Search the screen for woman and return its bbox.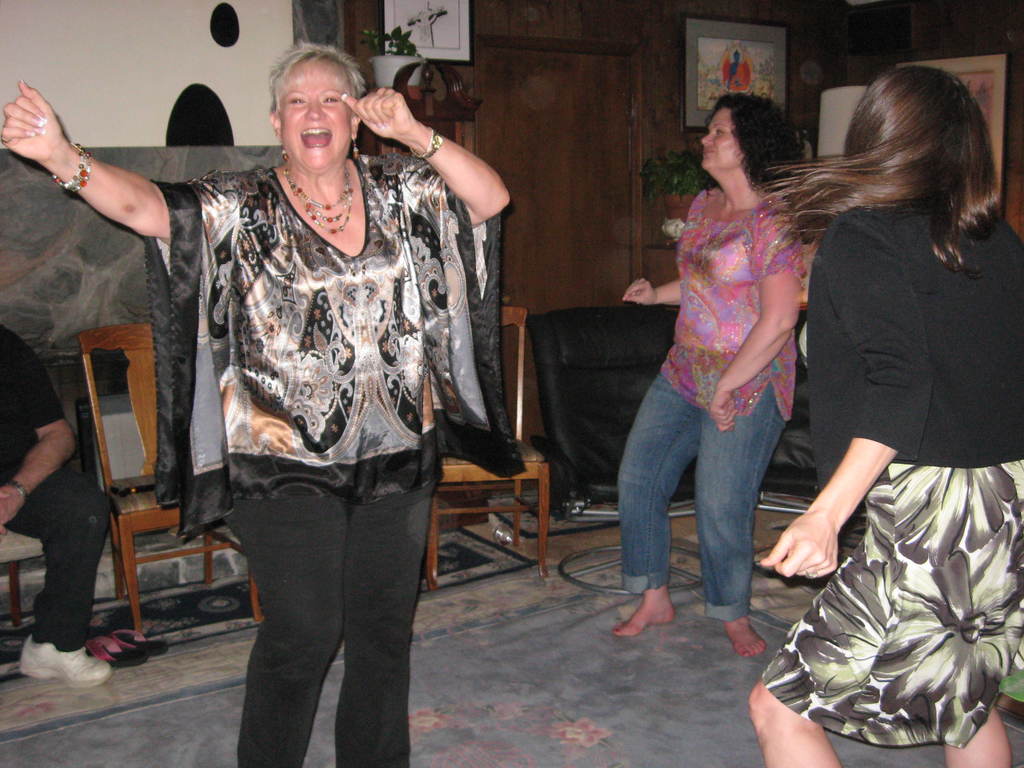
Found: (left=0, top=28, right=516, bottom=767).
